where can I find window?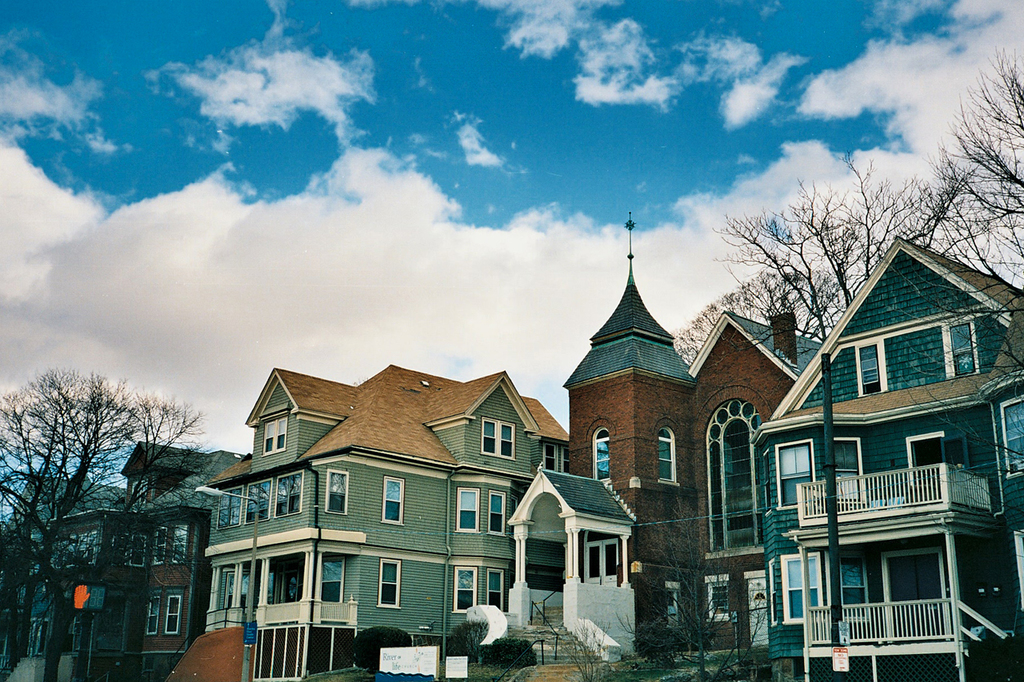
You can find it at 461:486:478:533.
